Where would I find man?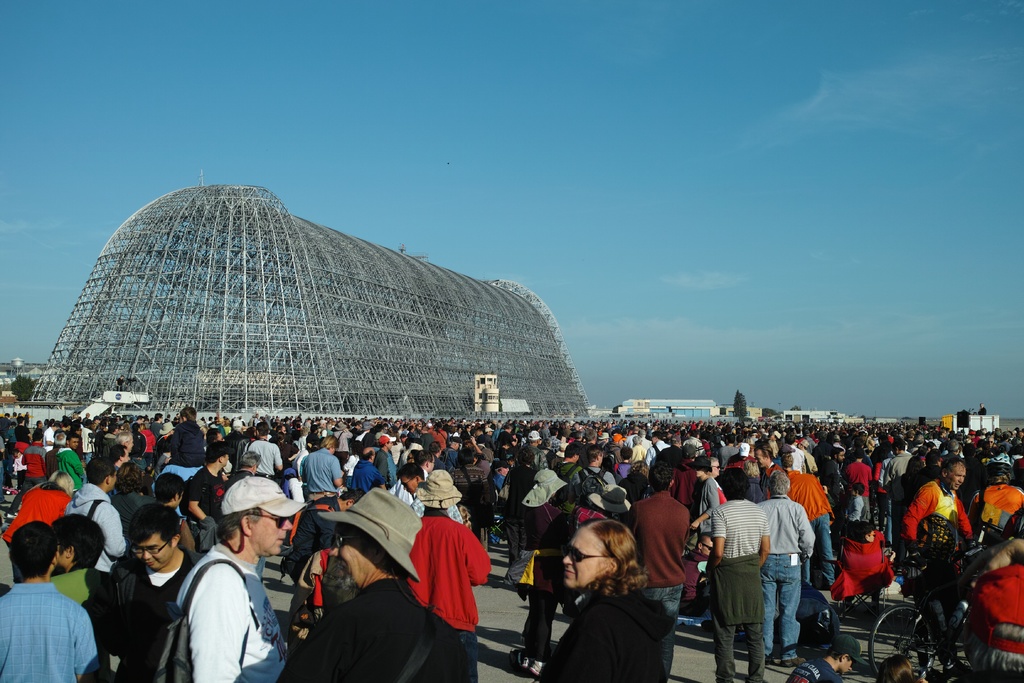
At (left=709, top=465, right=771, bottom=680).
